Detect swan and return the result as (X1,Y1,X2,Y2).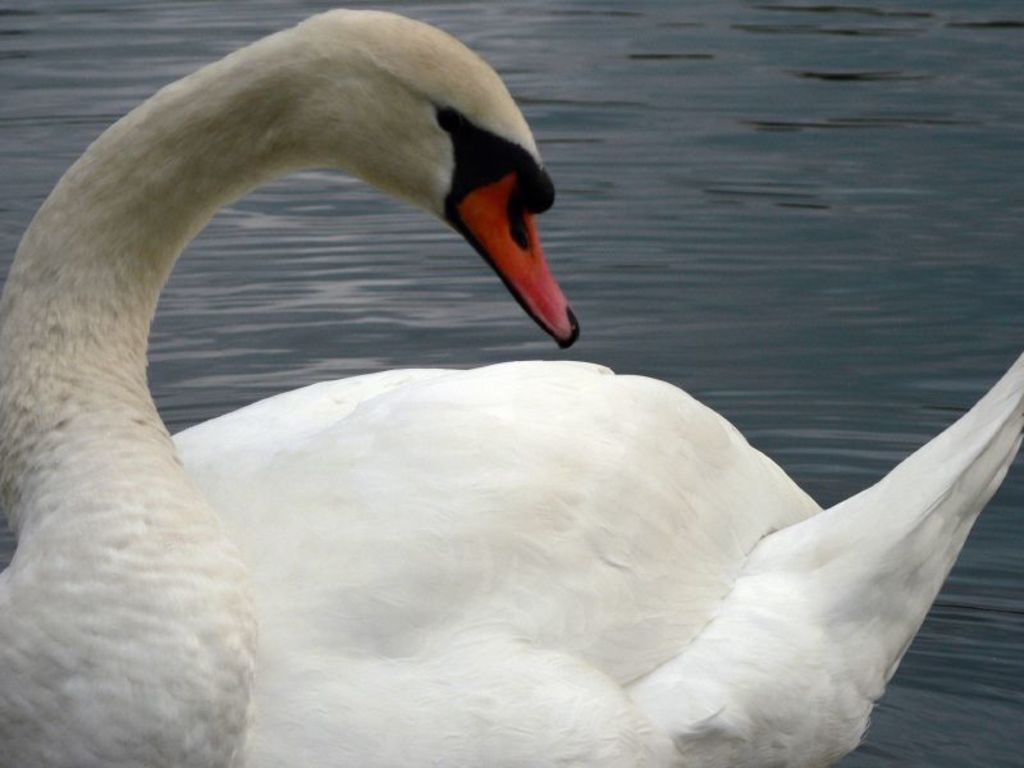
(1,22,1009,767).
